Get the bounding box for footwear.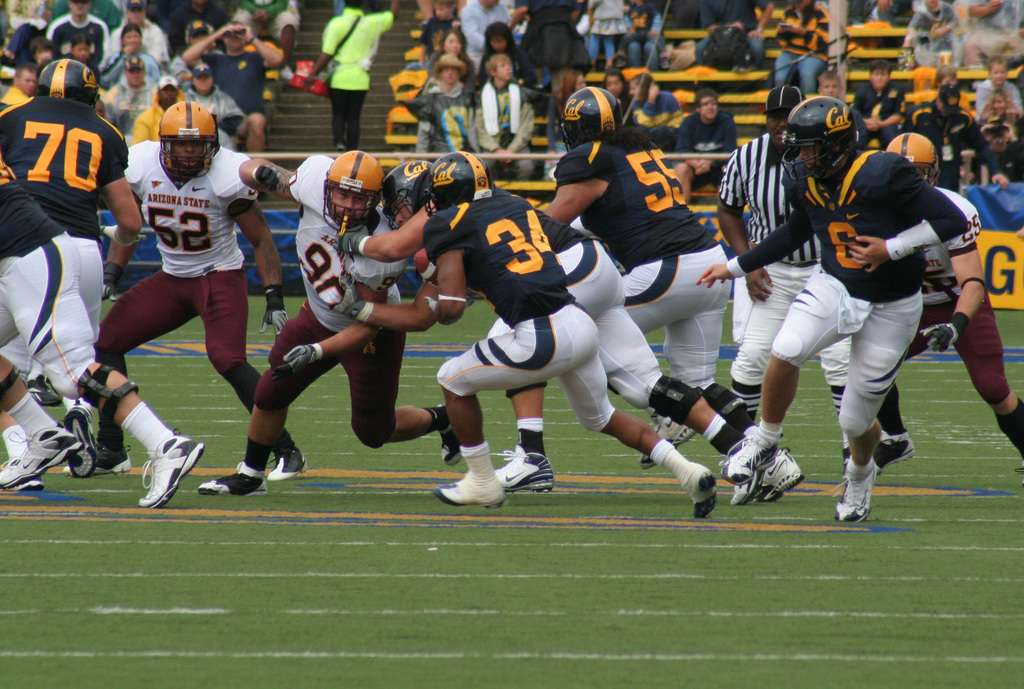
pyautogui.locateOnScreen(136, 430, 204, 510).
